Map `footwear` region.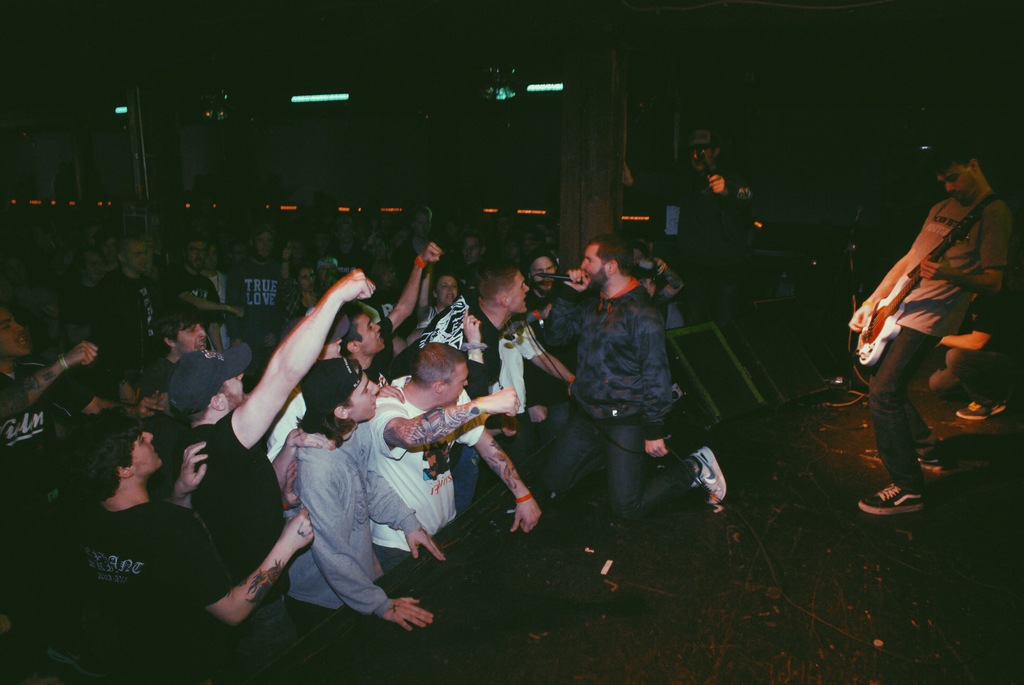
Mapped to [956, 398, 1005, 417].
